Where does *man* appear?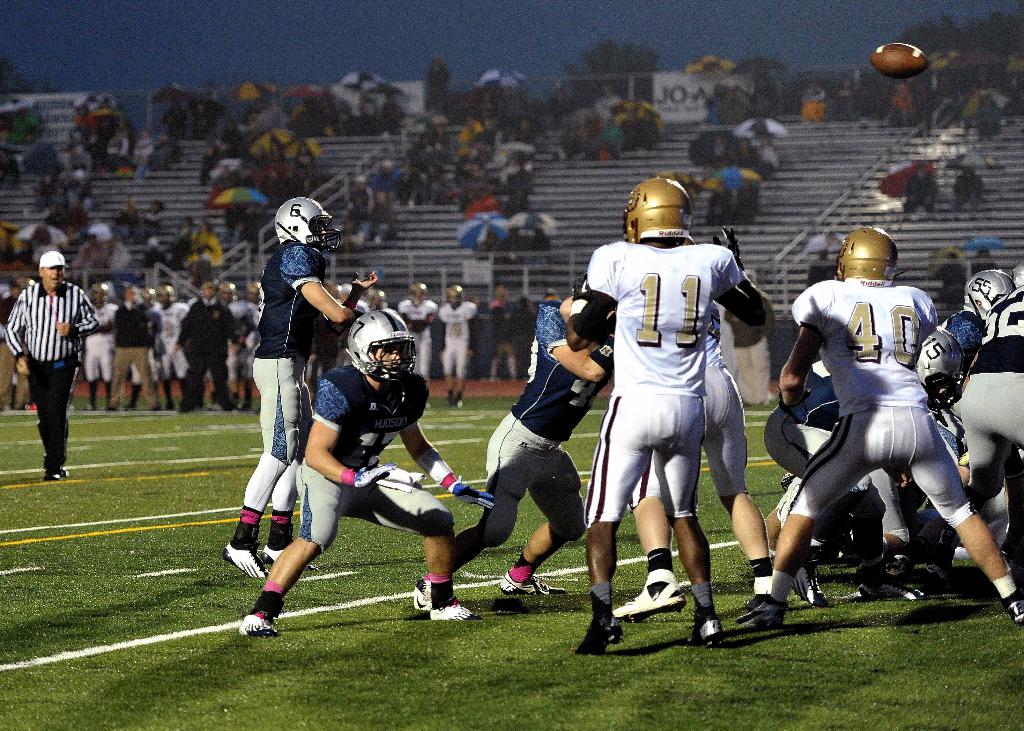
Appears at bbox(956, 282, 1022, 576).
